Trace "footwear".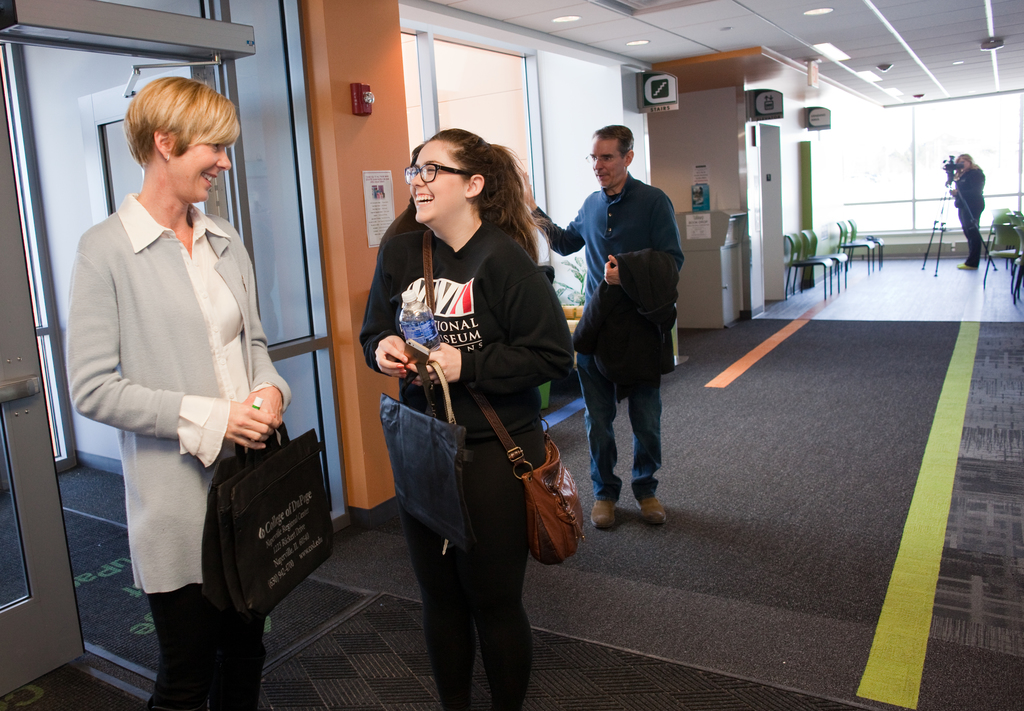
Traced to [633, 491, 667, 527].
